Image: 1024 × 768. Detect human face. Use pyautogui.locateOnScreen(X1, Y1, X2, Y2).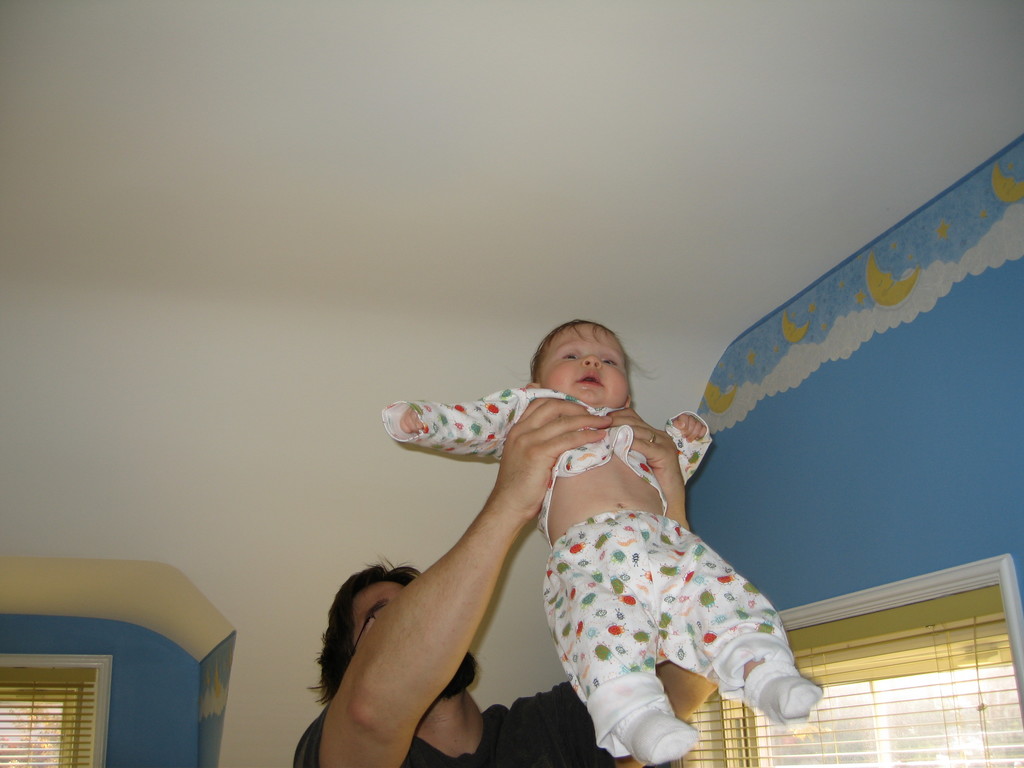
pyautogui.locateOnScreen(543, 319, 630, 404).
